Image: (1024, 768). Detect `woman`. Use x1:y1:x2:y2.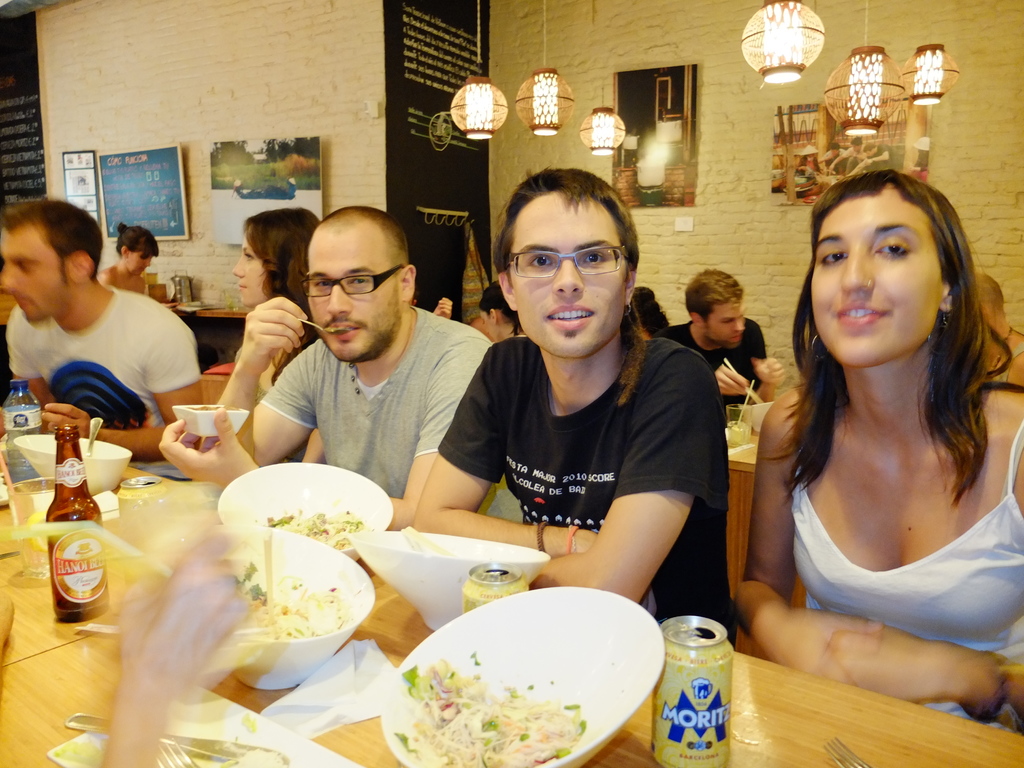
228:209:317:306.
